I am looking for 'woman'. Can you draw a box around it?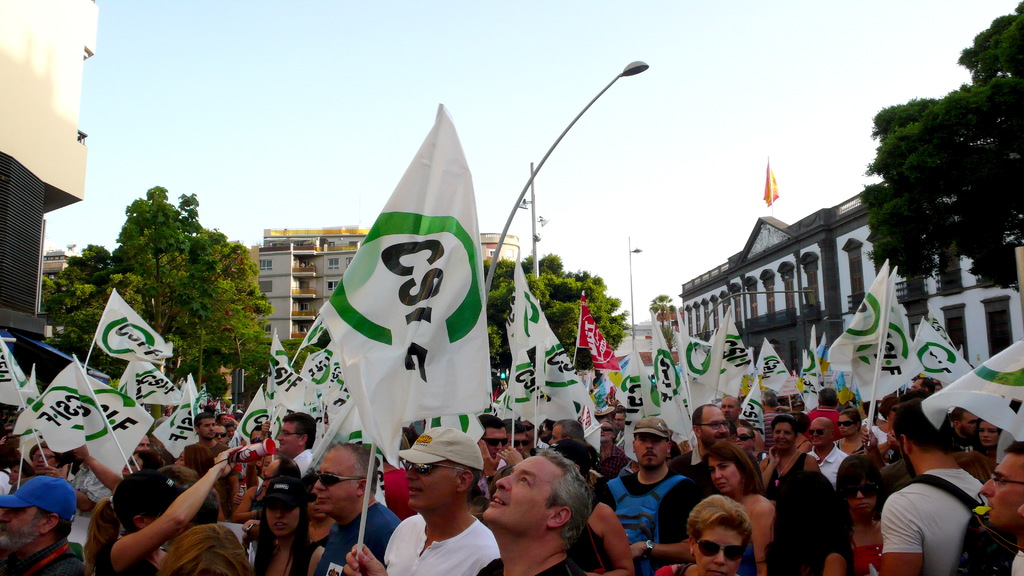
Sure, the bounding box is bbox(732, 425, 758, 458).
